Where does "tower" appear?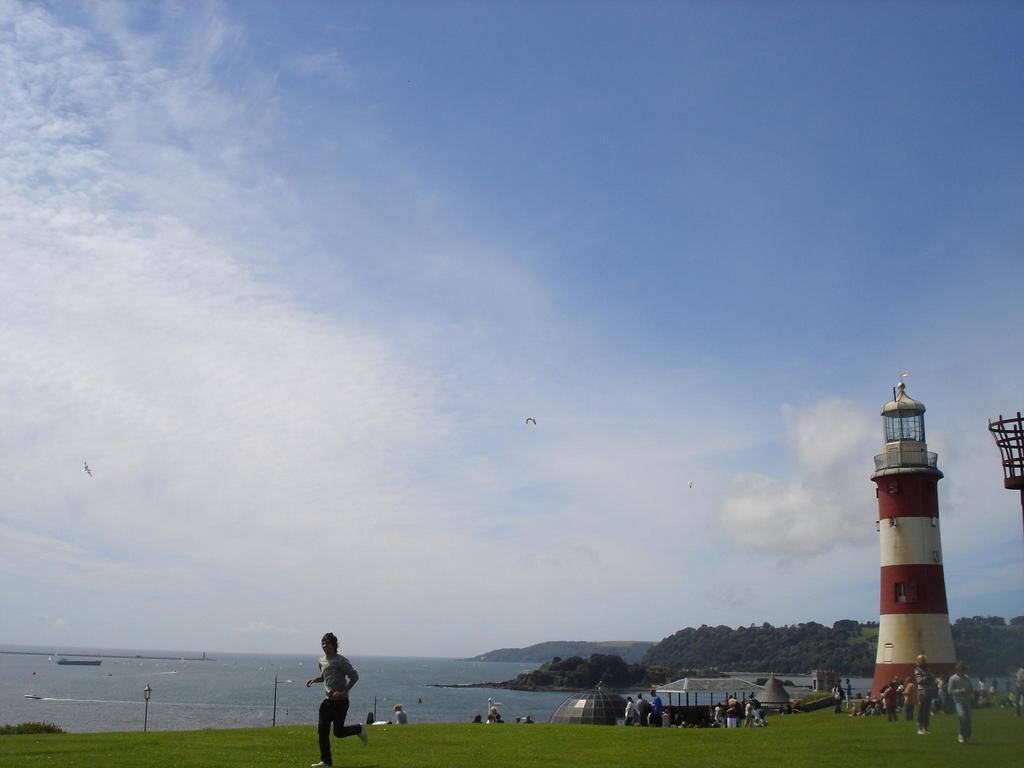
Appears at <box>866,384,960,712</box>.
